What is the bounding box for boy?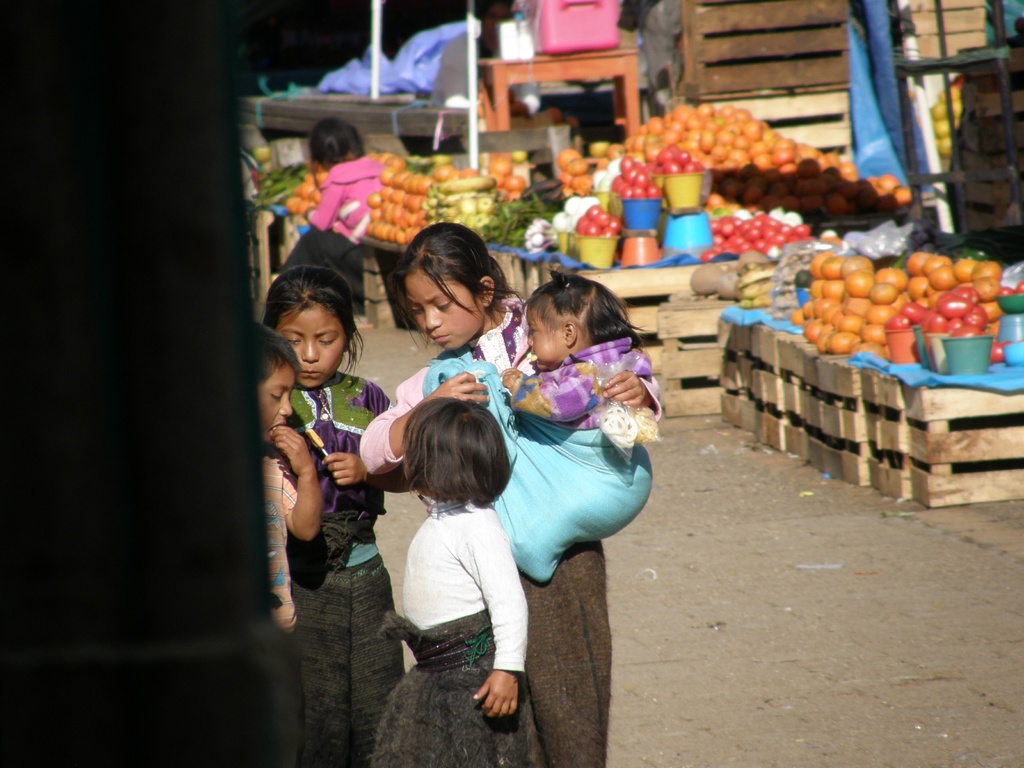
<bbox>241, 321, 326, 767</bbox>.
